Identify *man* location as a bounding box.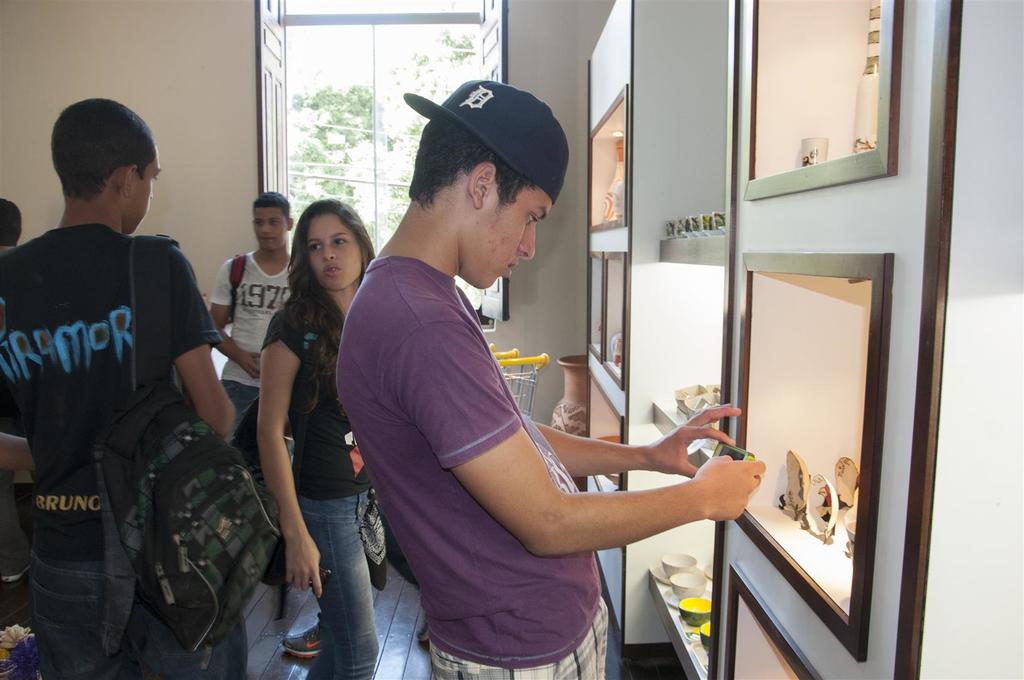
x1=342 y1=97 x2=703 y2=666.
